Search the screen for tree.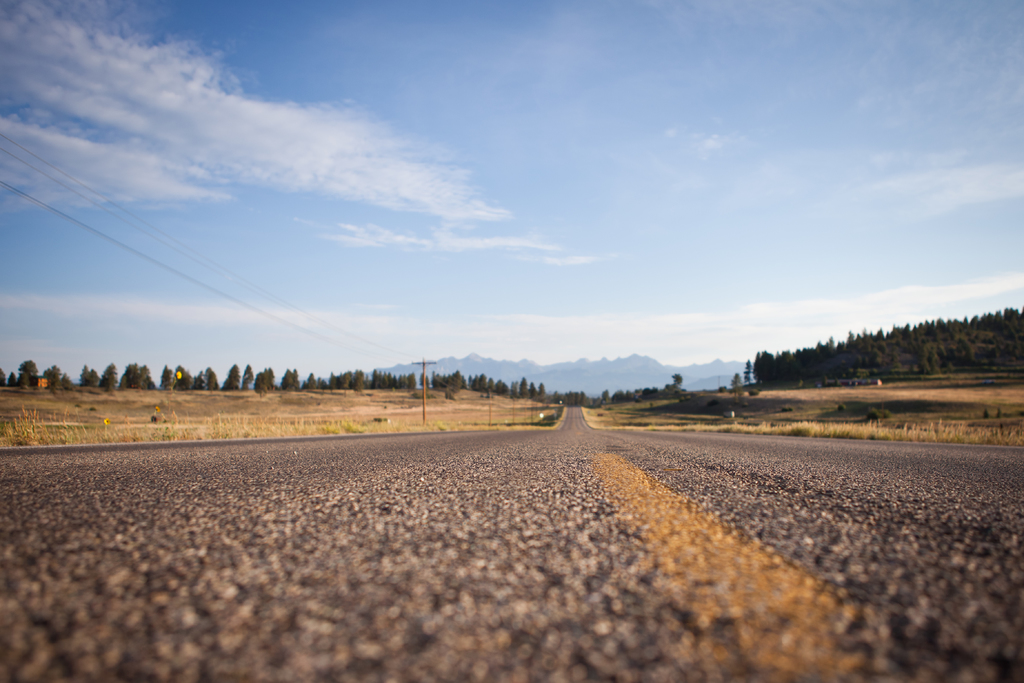
Found at (left=276, top=367, right=299, bottom=388).
